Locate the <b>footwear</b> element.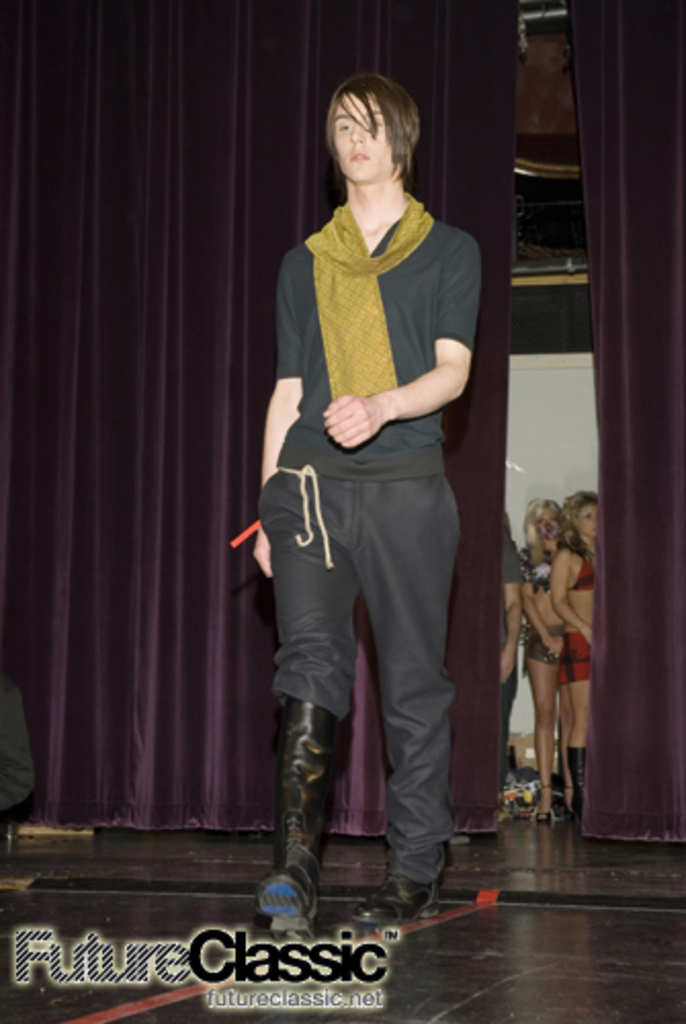
Element bbox: <box>567,743,588,821</box>.
